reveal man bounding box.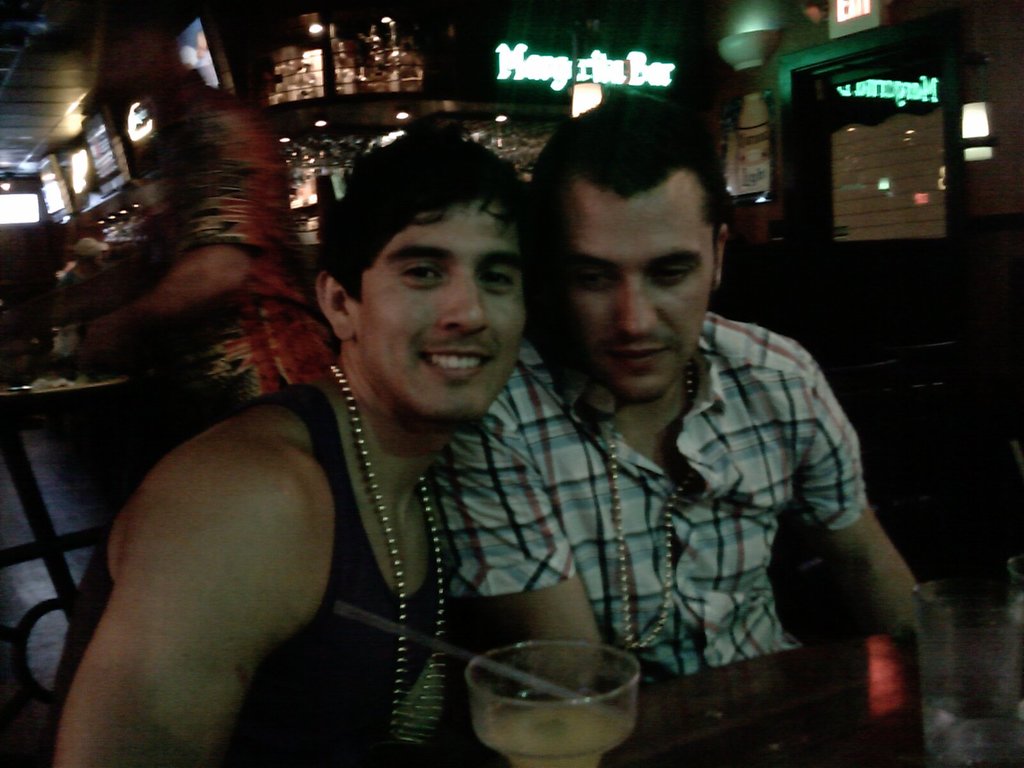
Revealed: detection(40, 134, 654, 767).
